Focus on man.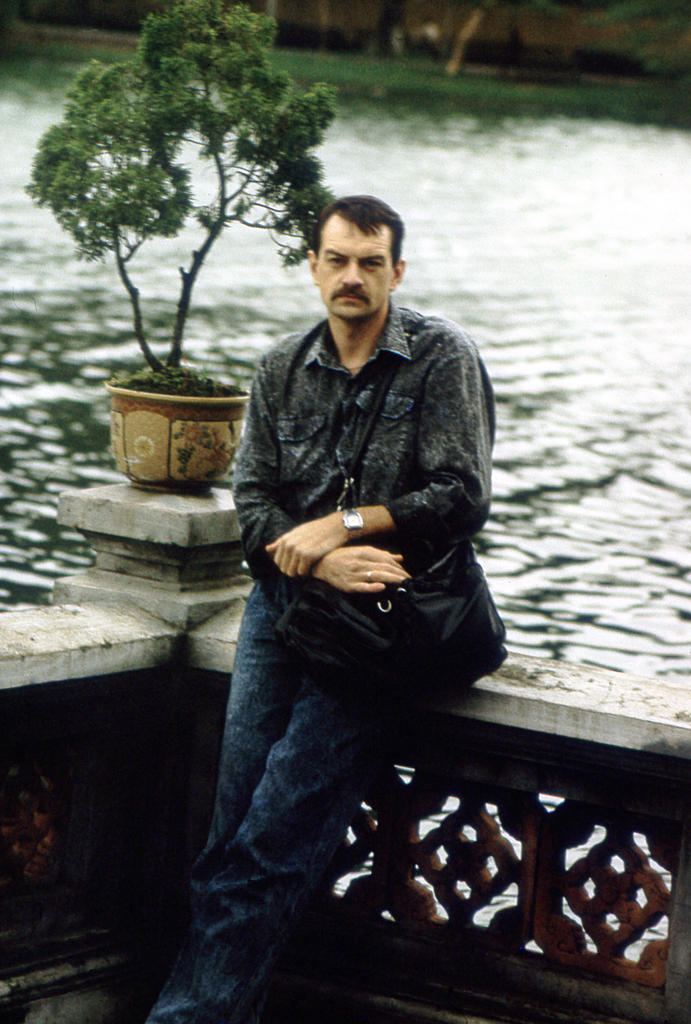
Focused at [left=137, top=192, right=495, bottom=1023].
